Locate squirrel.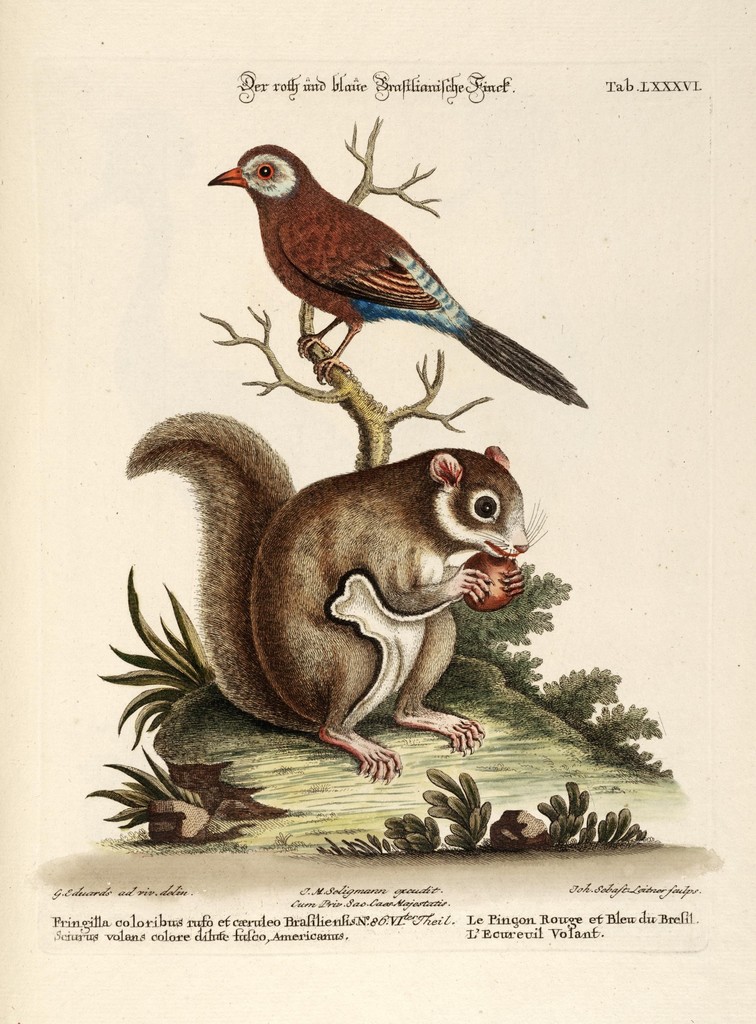
Bounding box: <region>124, 406, 549, 784</region>.
